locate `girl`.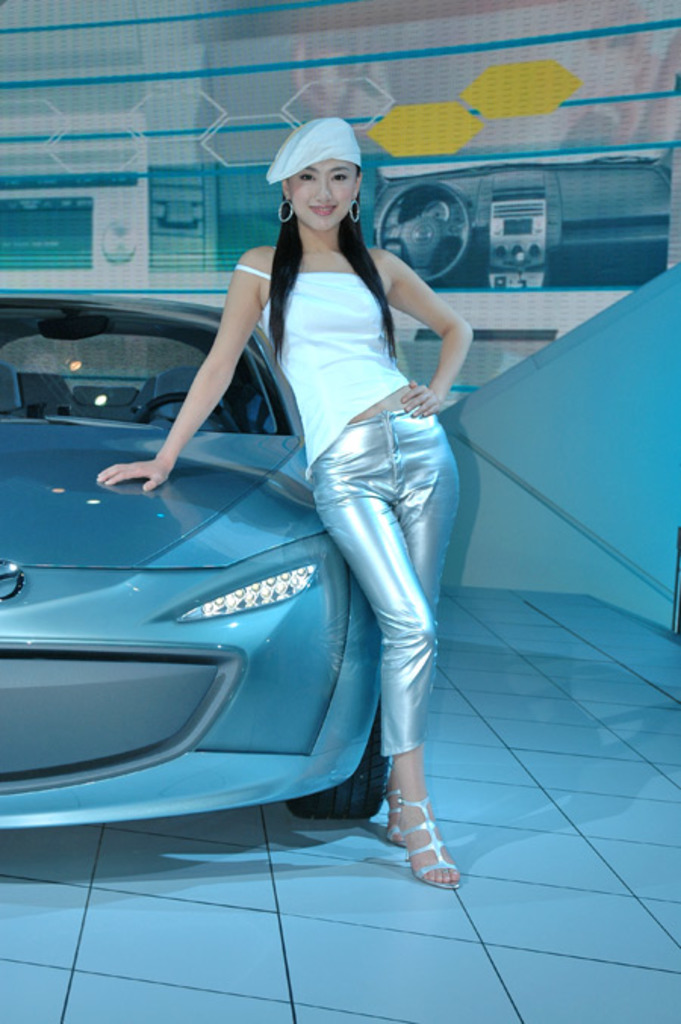
Bounding box: (97,115,474,889).
